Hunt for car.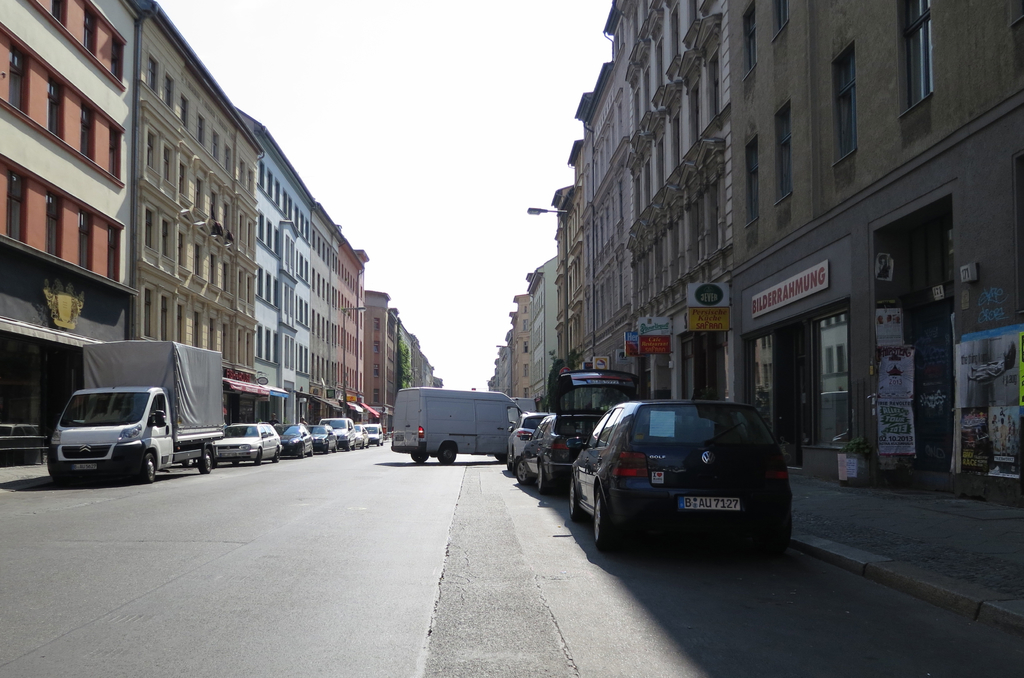
Hunted down at [left=211, top=420, right=283, bottom=467].
